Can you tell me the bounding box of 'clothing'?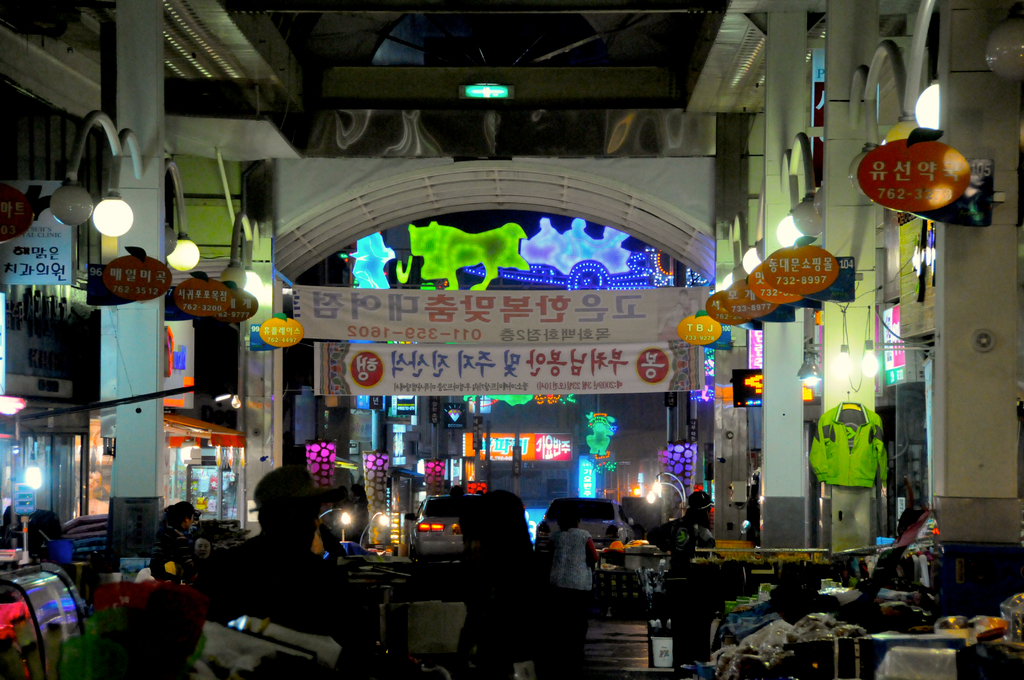
crop(611, 539, 621, 560).
